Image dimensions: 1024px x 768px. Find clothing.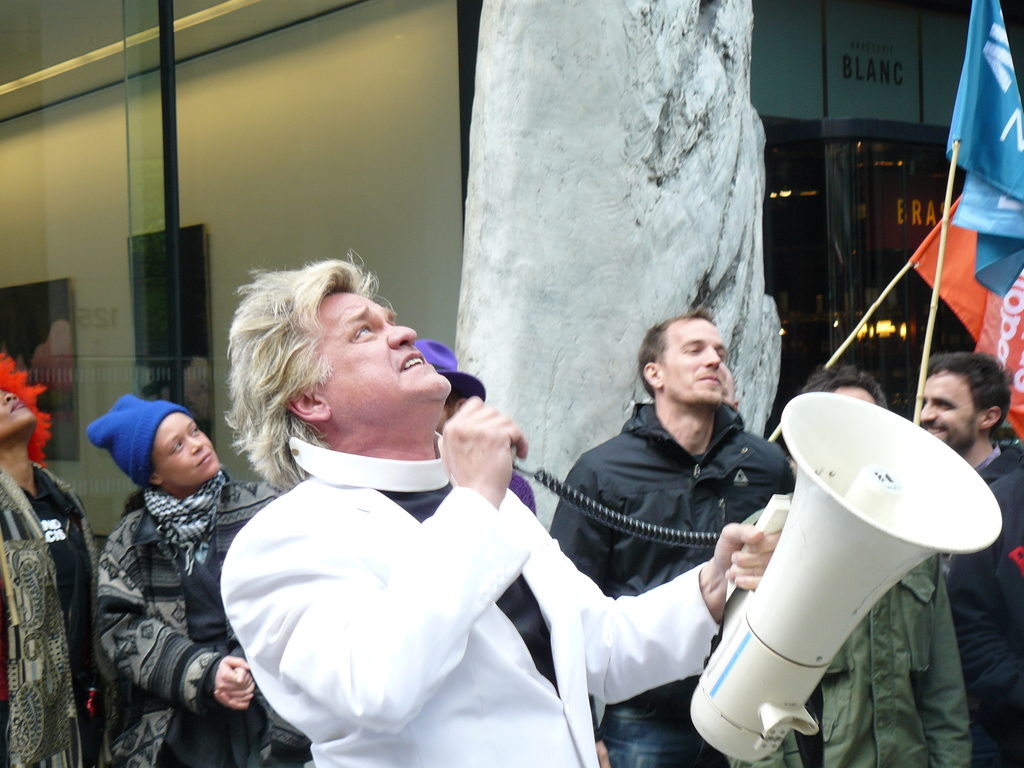
[0,456,130,767].
